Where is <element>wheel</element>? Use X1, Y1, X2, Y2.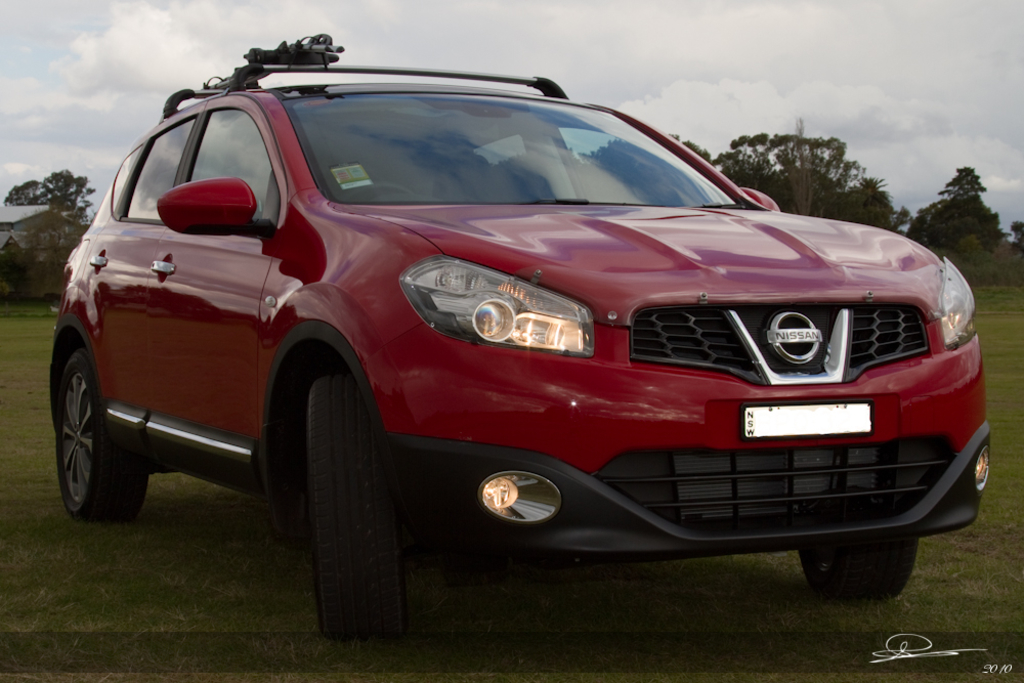
350, 180, 413, 208.
